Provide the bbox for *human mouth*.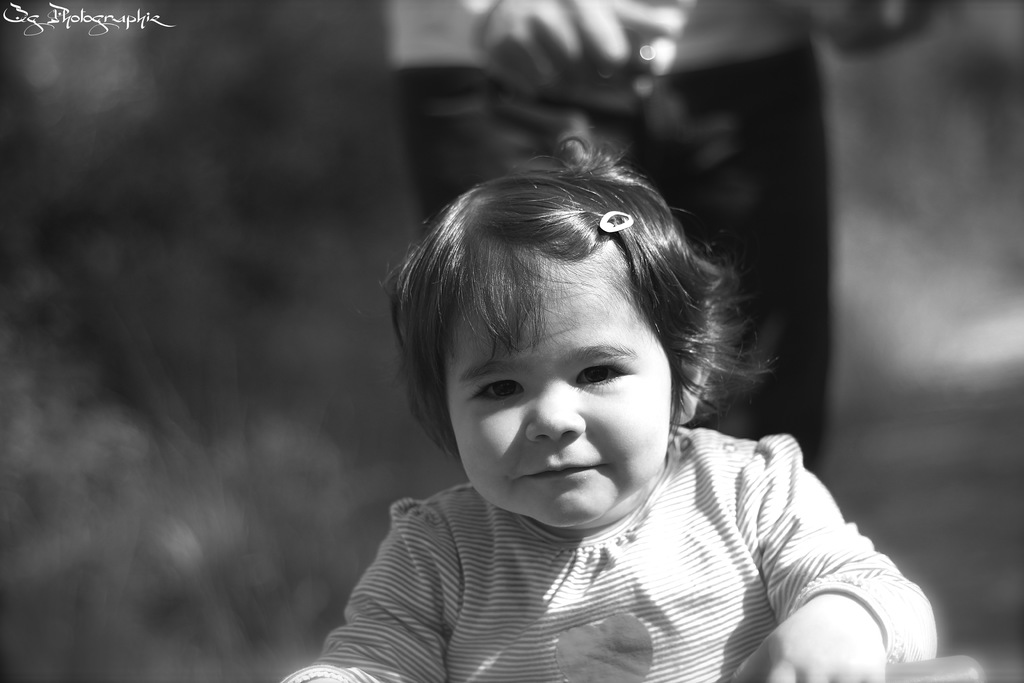
{"x1": 518, "y1": 459, "x2": 599, "y2": 483}.
